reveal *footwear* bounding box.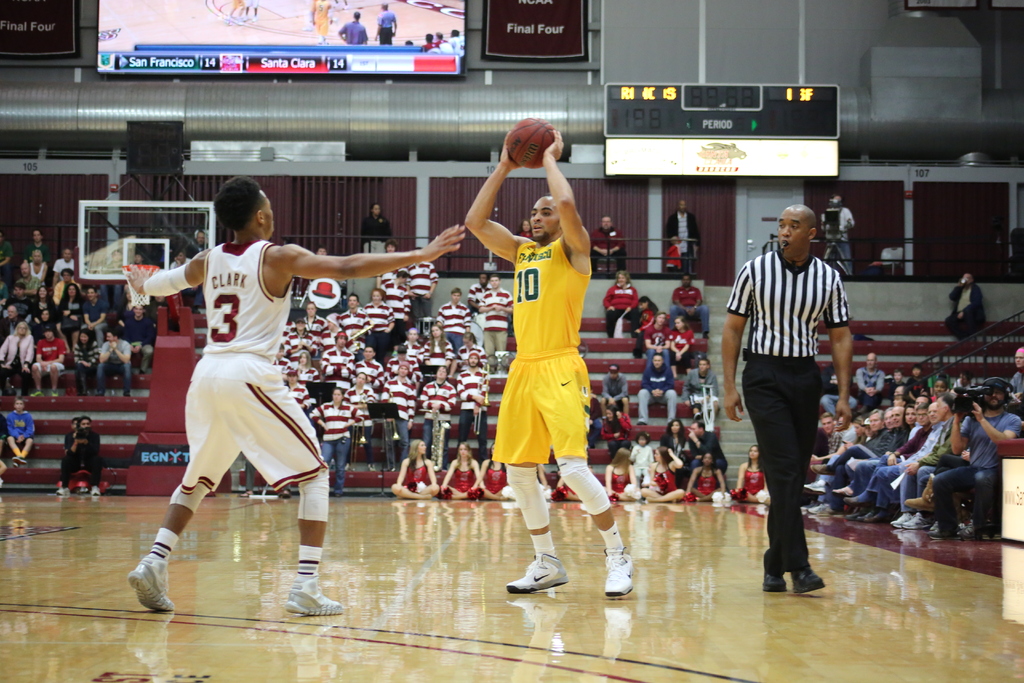
Revealed: <region>502, 550, 568, 593</region>.
